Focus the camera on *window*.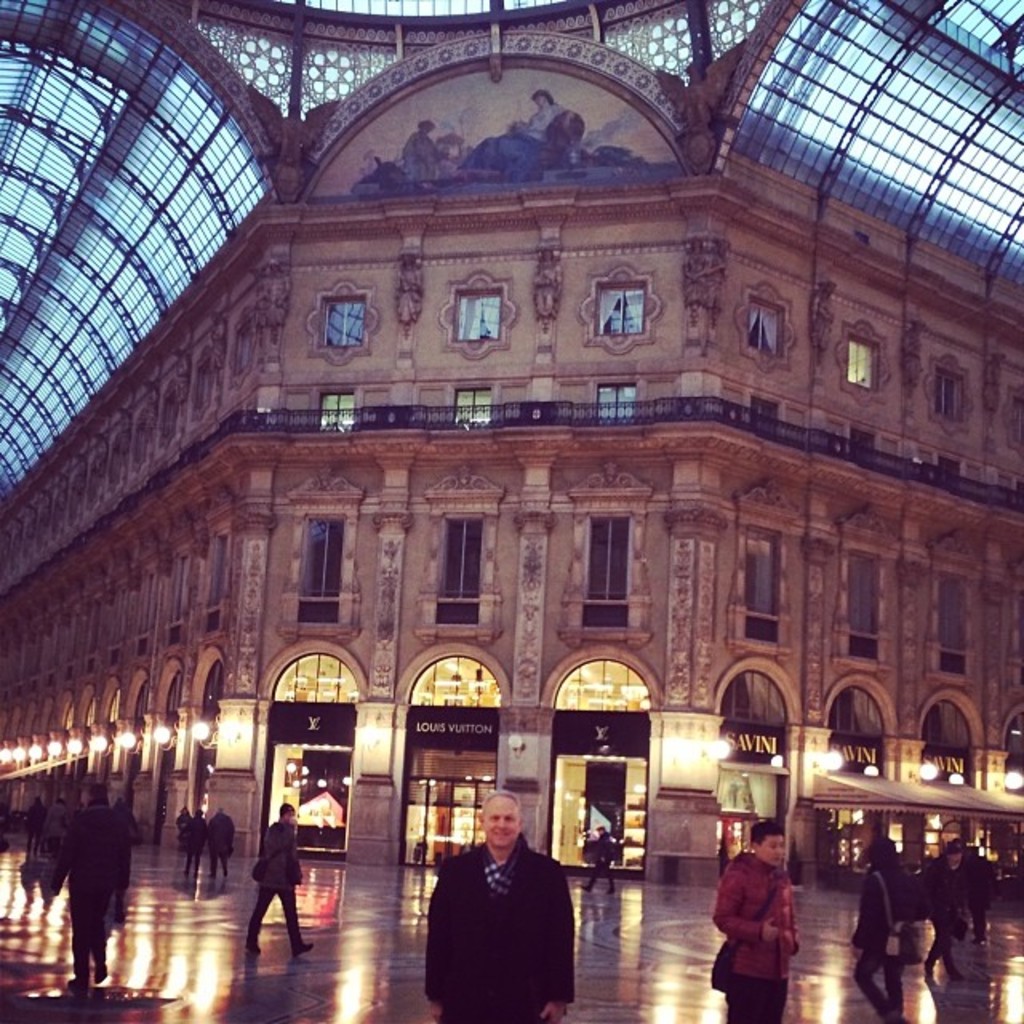
Focus region: <region>734, 278, 778, 365</region>.
